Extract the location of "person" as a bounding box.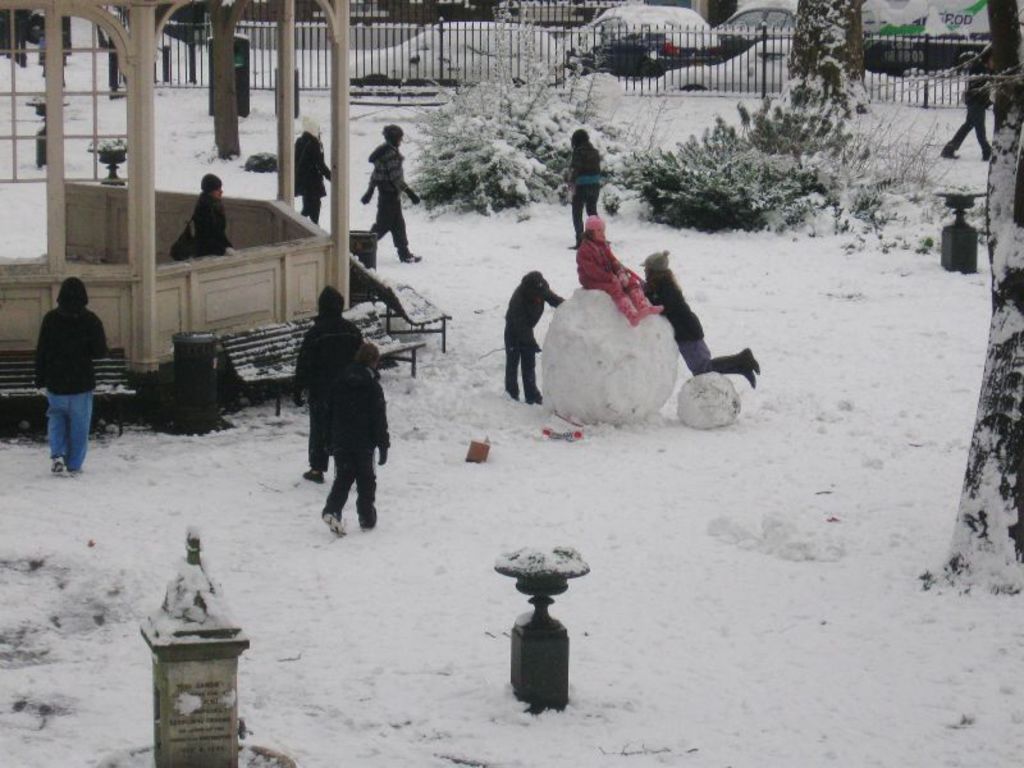
<box>20,253,106,483</box>.
